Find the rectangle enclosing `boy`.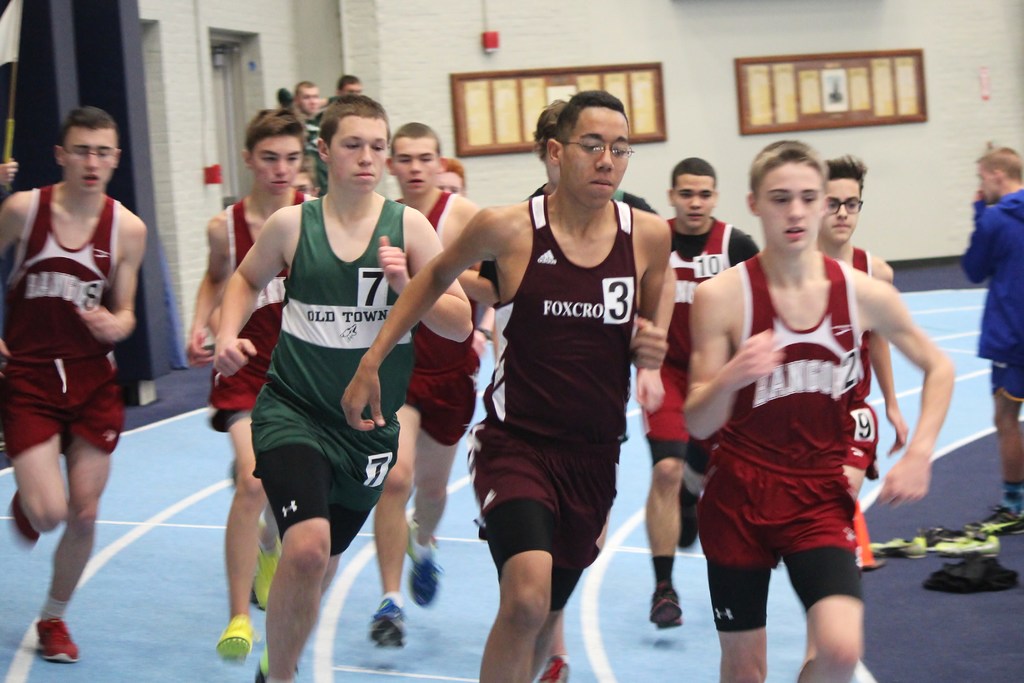
Rect(340, 92, 675, 682).
